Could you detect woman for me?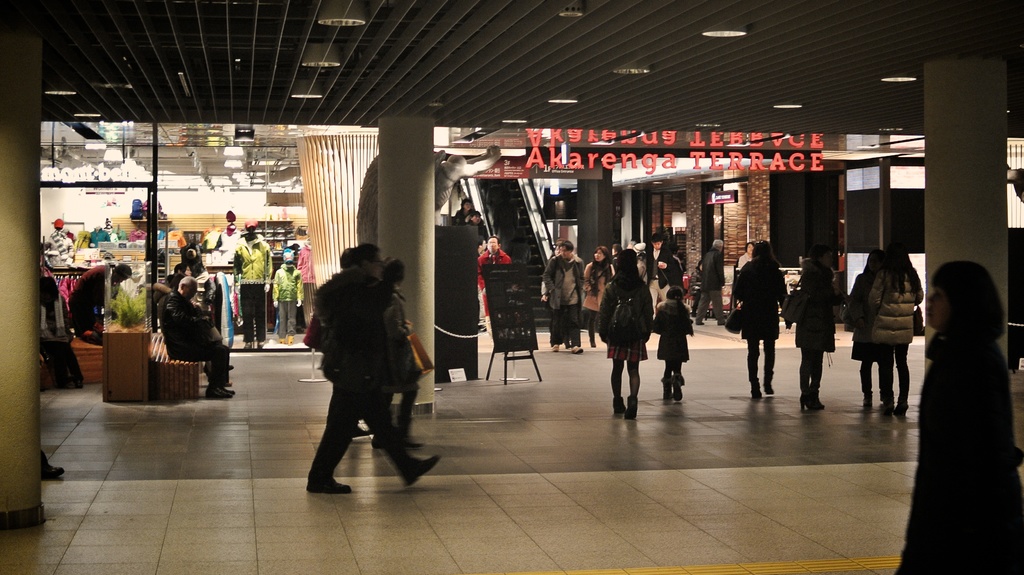
Detection result: bbox(730, 239, 790, 403).
